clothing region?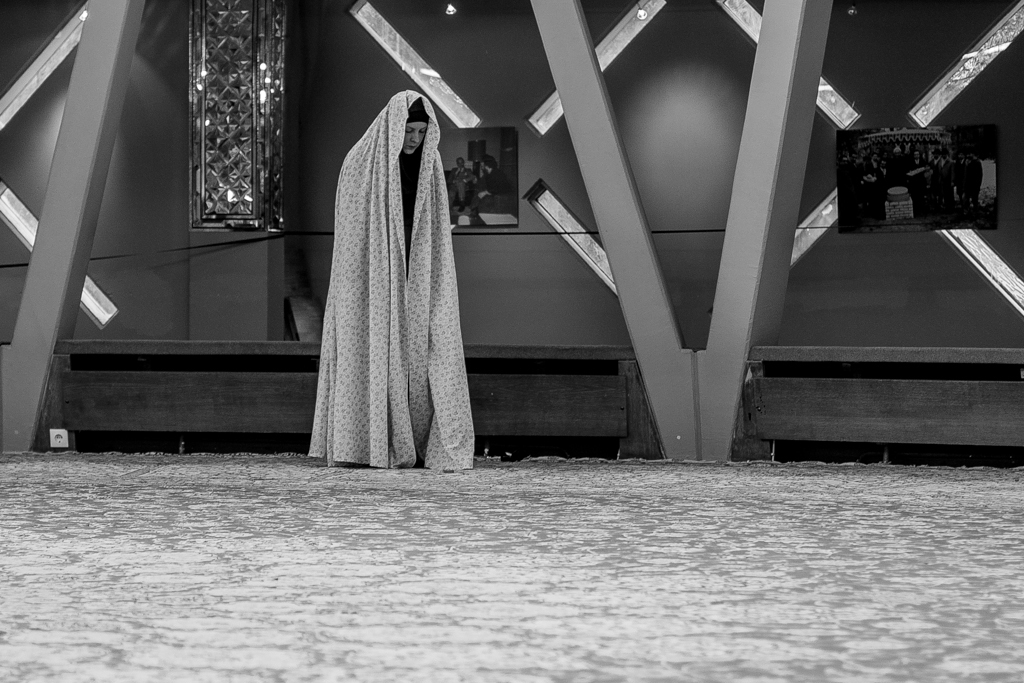
[303, 118, 477, 406]
